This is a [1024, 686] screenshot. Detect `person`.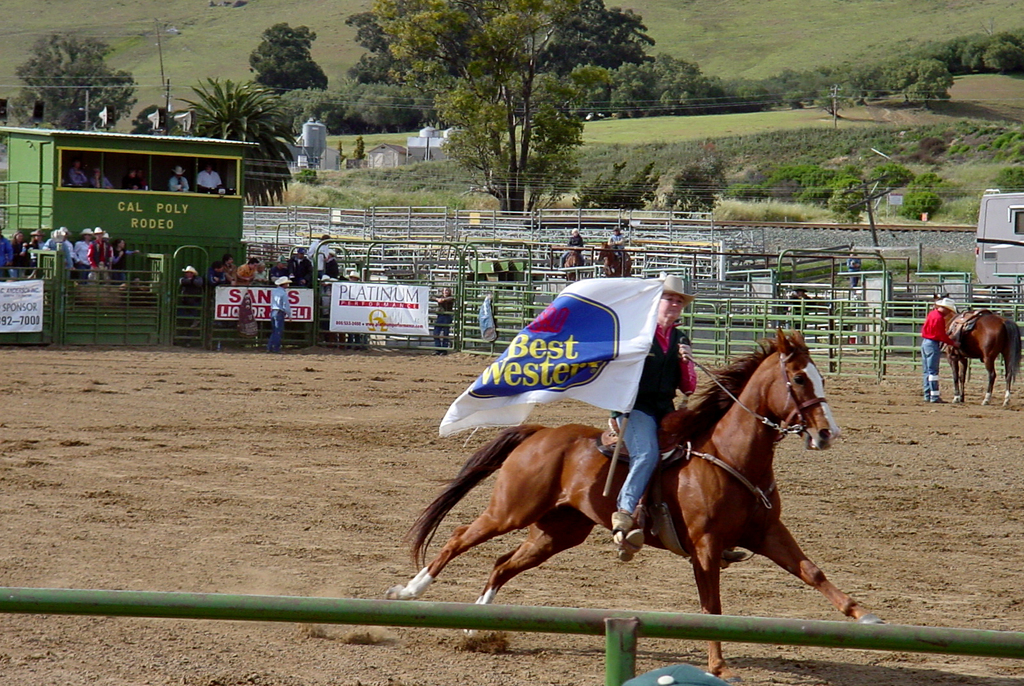
Rect(595, 228, 635, 271).
